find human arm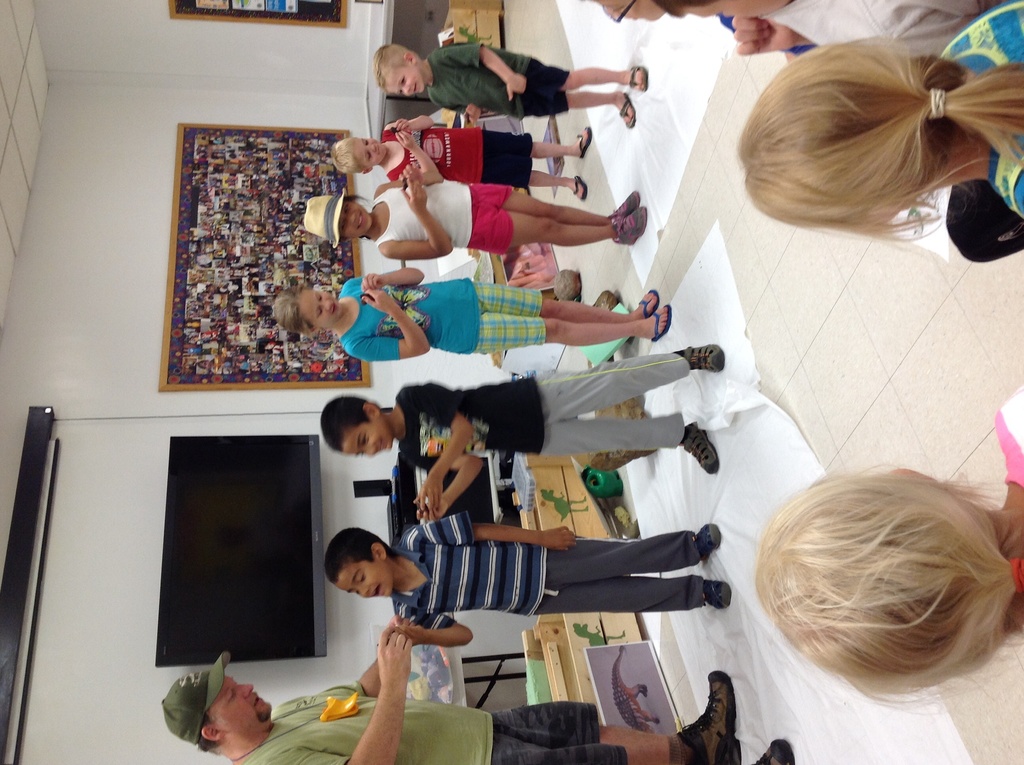
<region>344, 618, 475, 644</region>
